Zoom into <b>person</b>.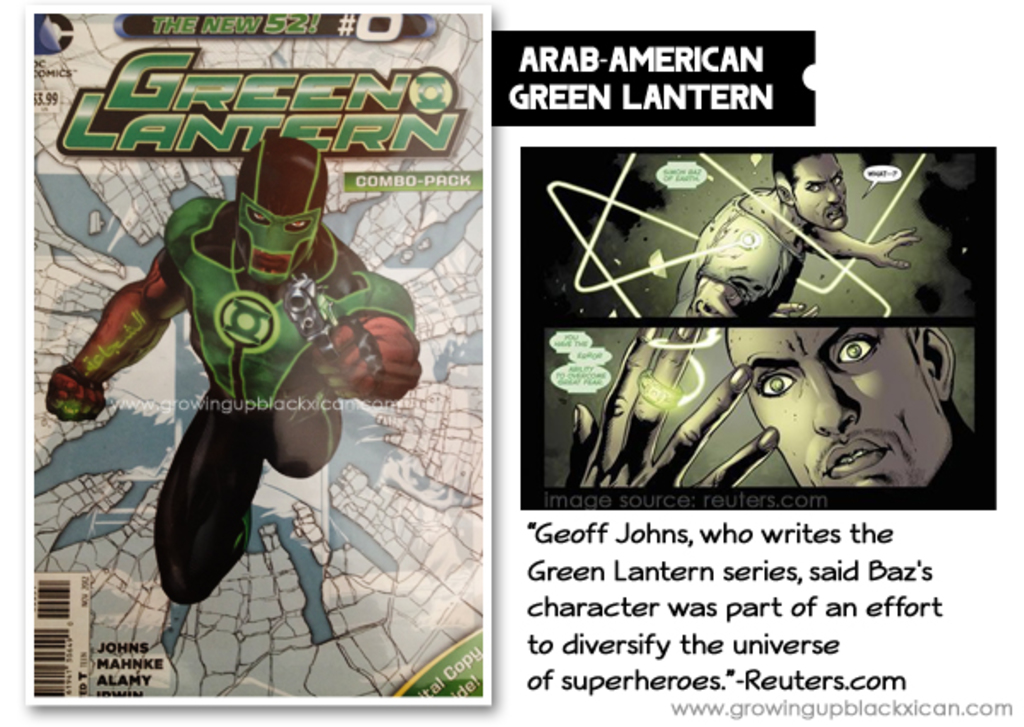
Zoom target: crop(640, 148, 922, 328).
